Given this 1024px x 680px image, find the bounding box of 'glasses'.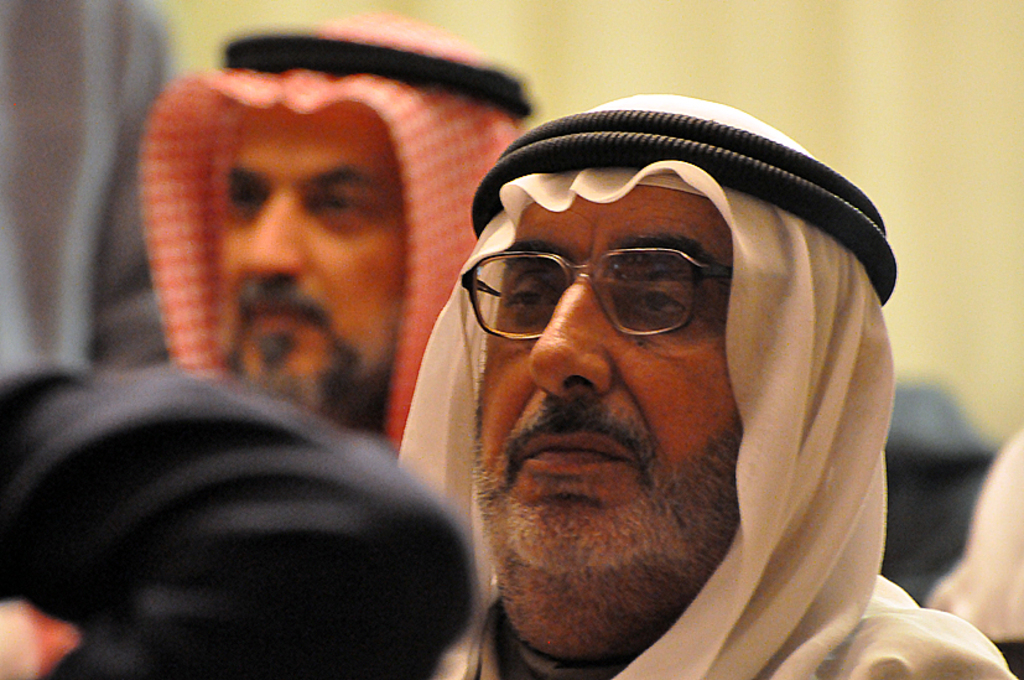
<bbox>456, 245, 732, 338</bbox>.
